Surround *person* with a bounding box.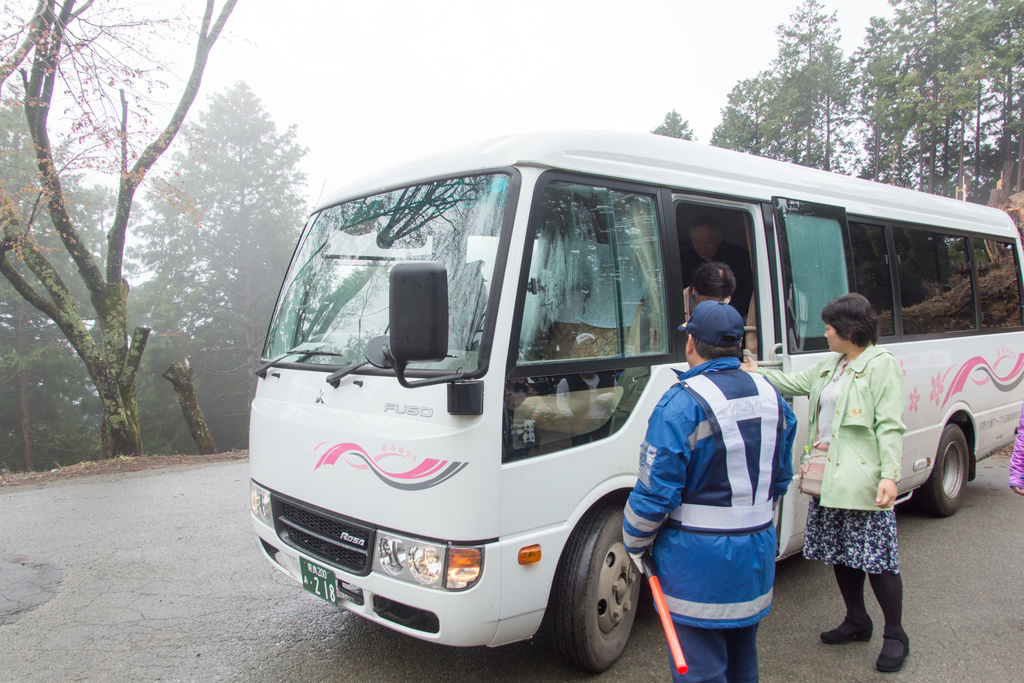
x1=803 y1=276 x2=926 y2=675.
